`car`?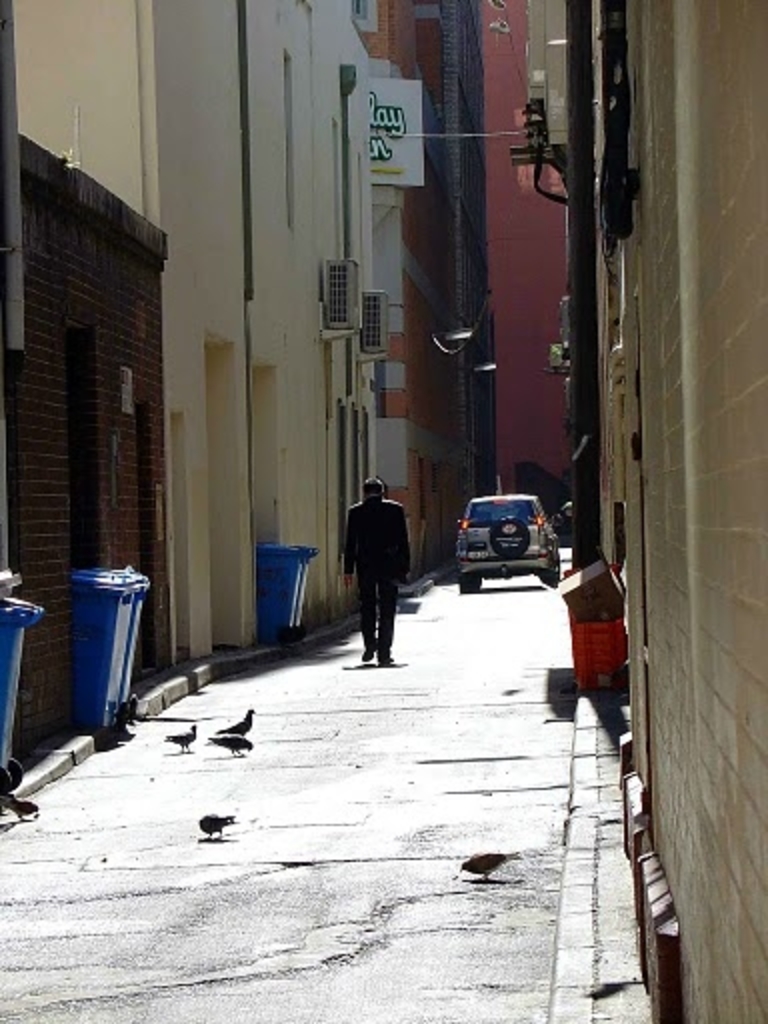
x1=456, y1=494, x2=560, y2=588
